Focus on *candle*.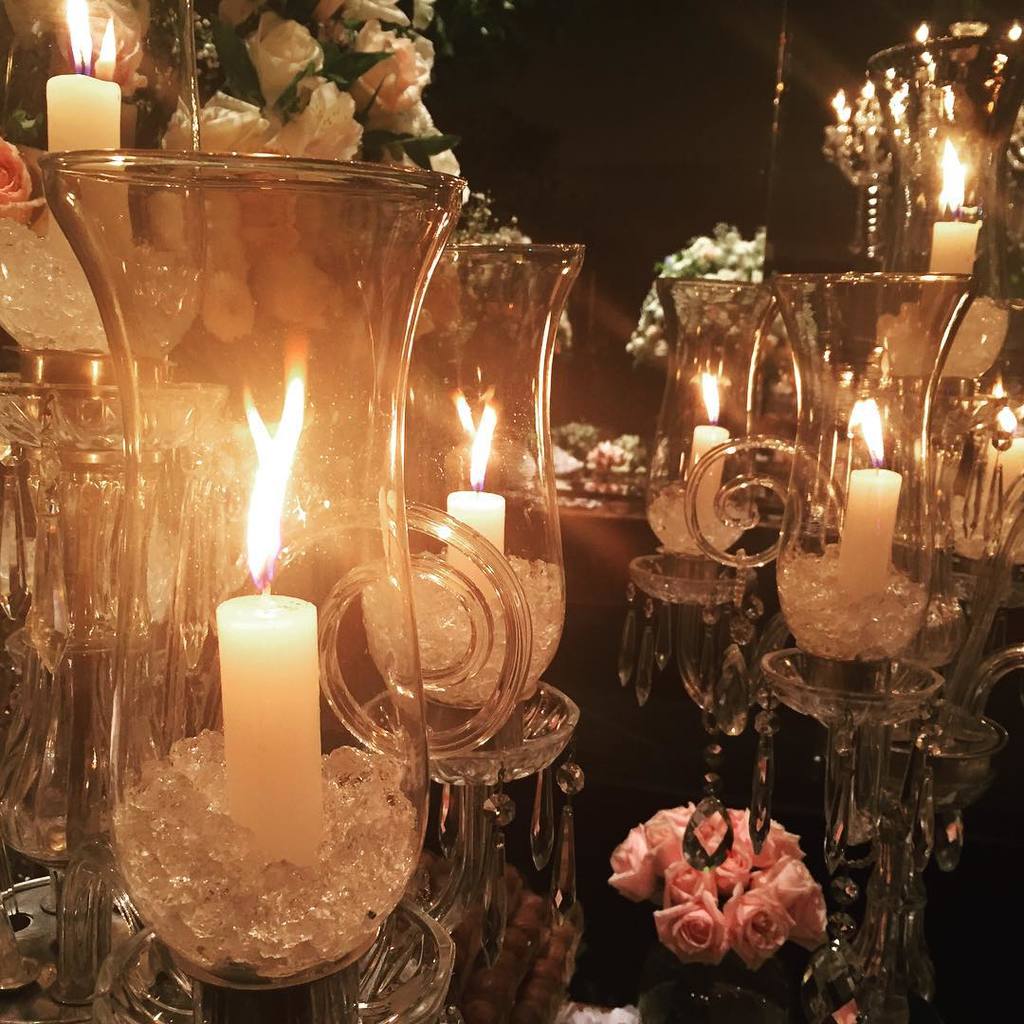
Focused at 931/134/980/280.
